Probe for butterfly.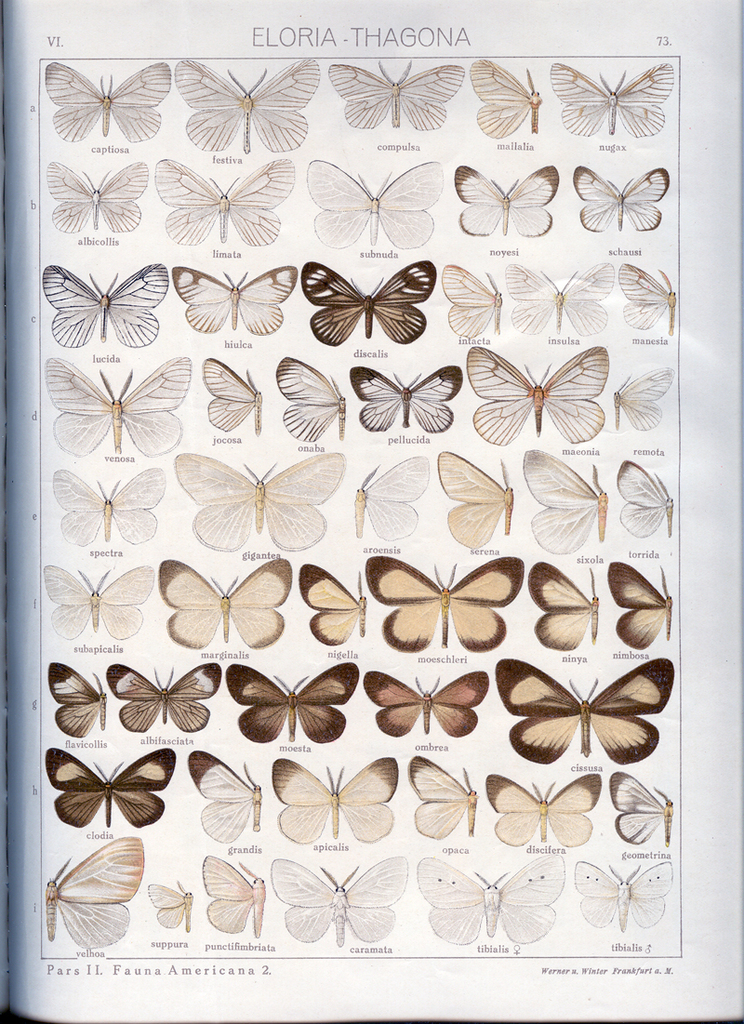
Probe result: (39,260,169,348).
